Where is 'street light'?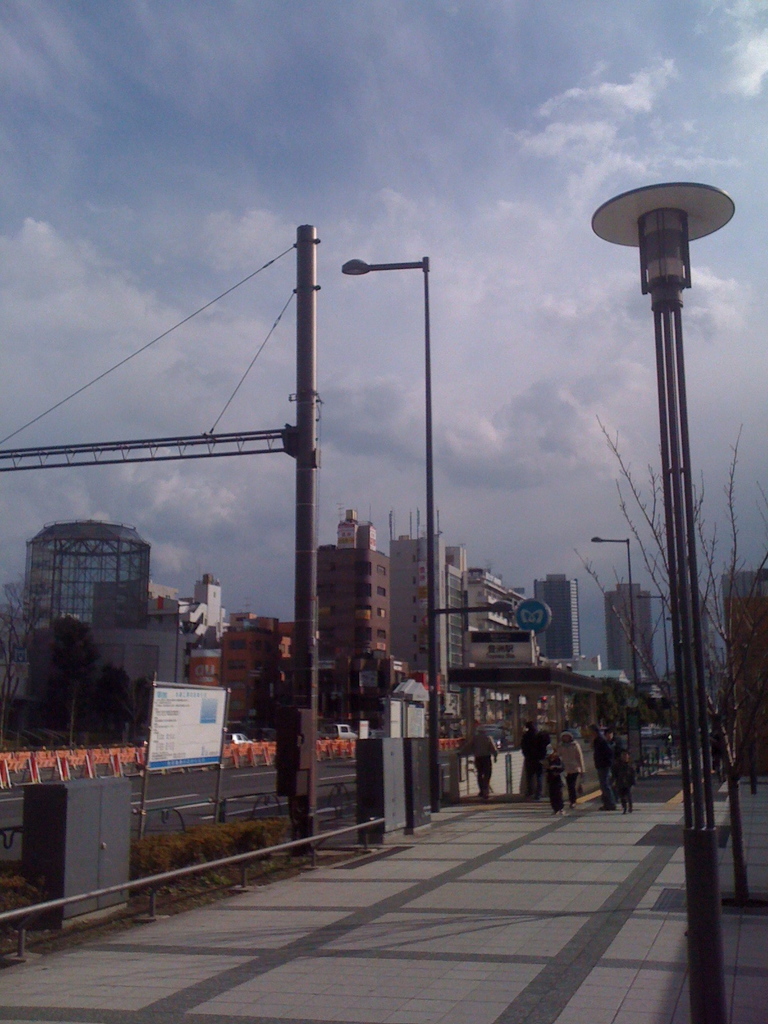
[587,169,735,1021].
